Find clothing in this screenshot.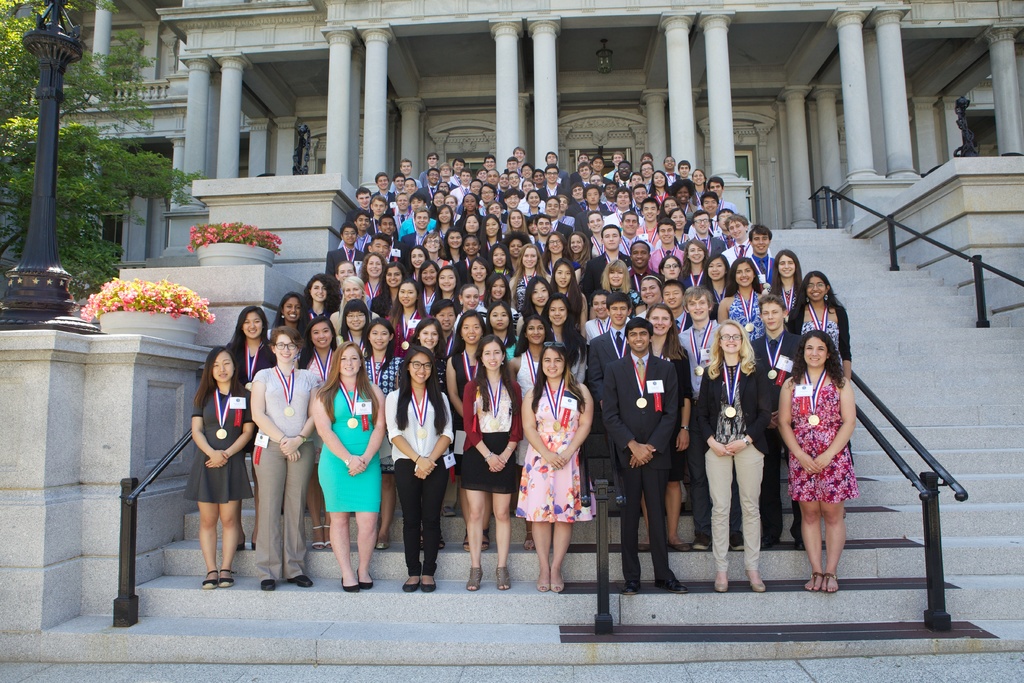
The bounding box for clothing is 514, 344, 545, 503.
